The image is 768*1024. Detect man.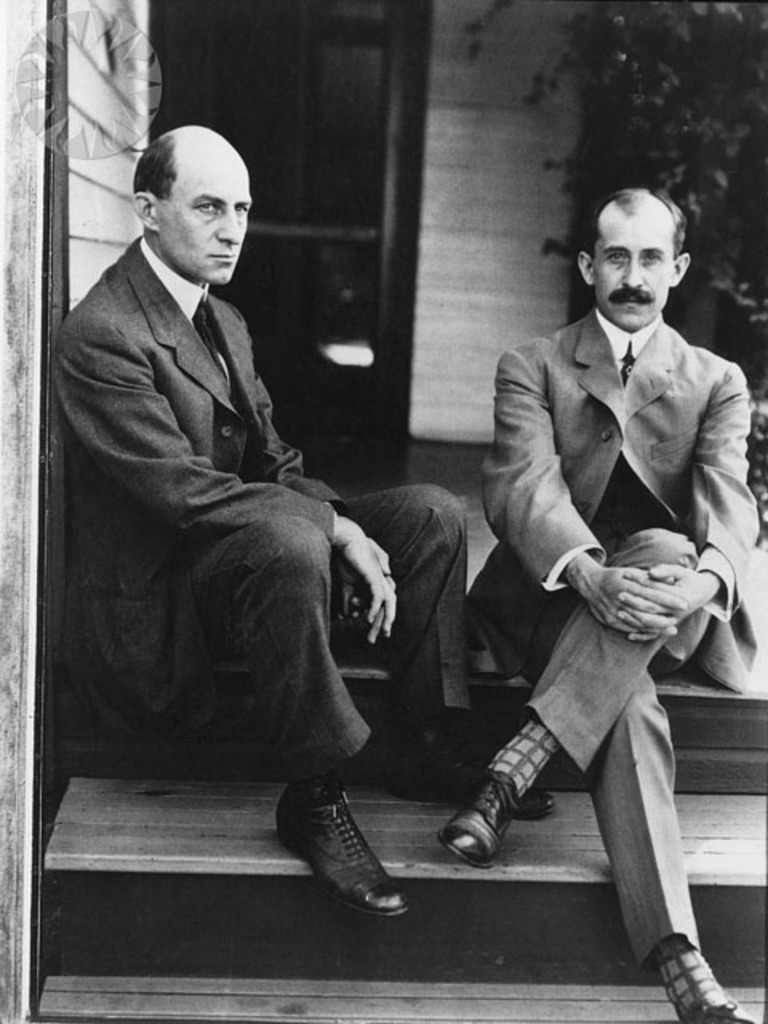
Detection: box(469, 144, 747, 1023).
